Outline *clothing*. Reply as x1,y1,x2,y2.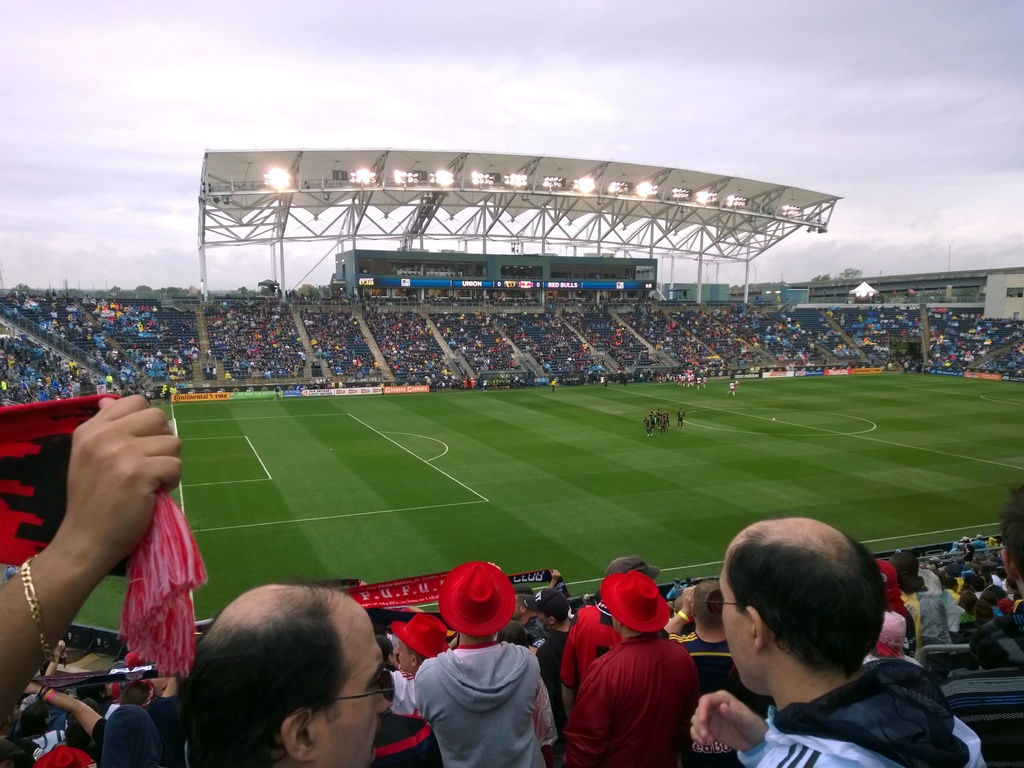
92,691,188,767.
